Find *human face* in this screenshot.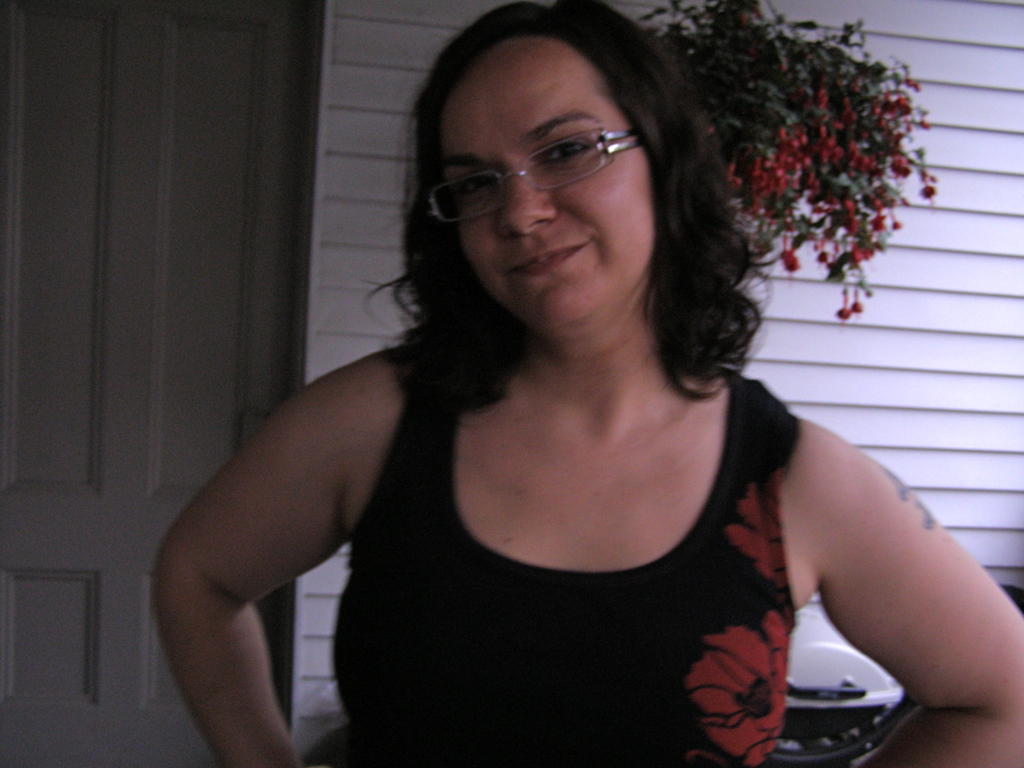
The bounding box for *human face* is select_region(437, 37, 652, 339).
